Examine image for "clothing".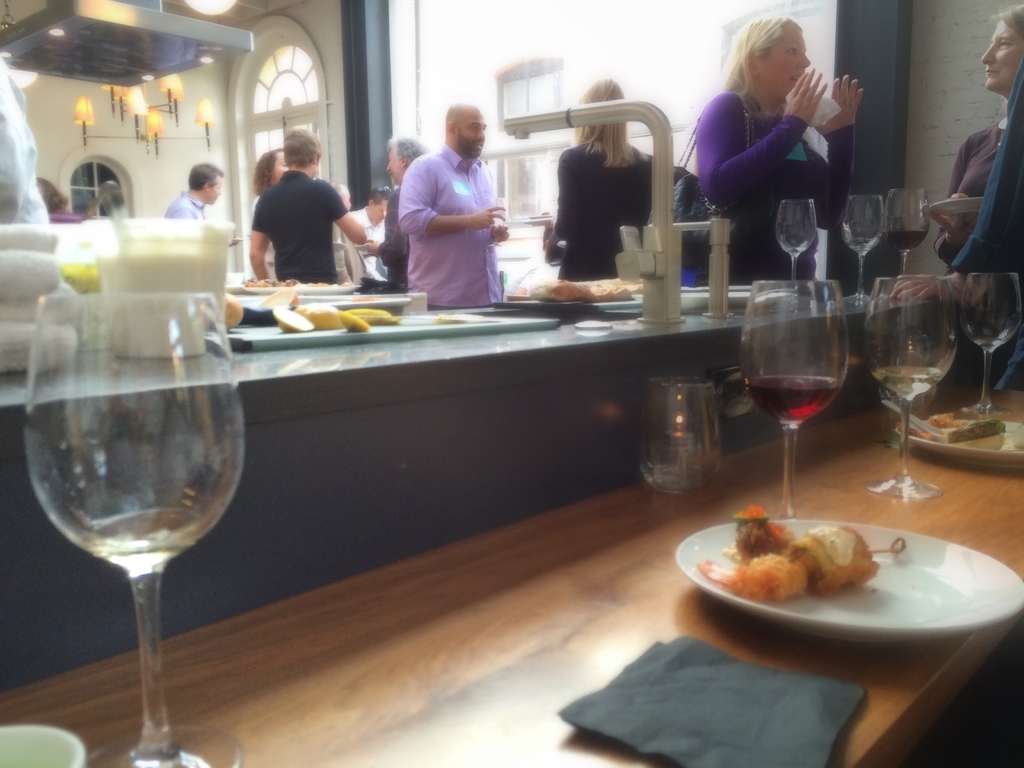
Examination result: [x1=161, y1=188, x2=205, y2=220].
